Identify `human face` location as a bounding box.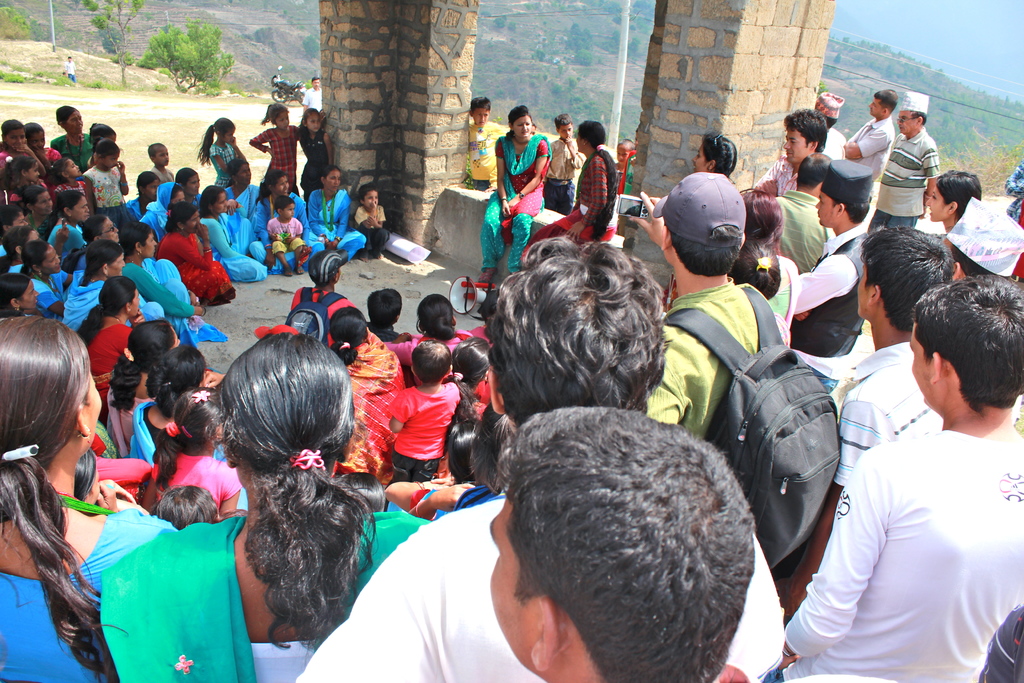
bbox=[559, 120, 573, 138].
